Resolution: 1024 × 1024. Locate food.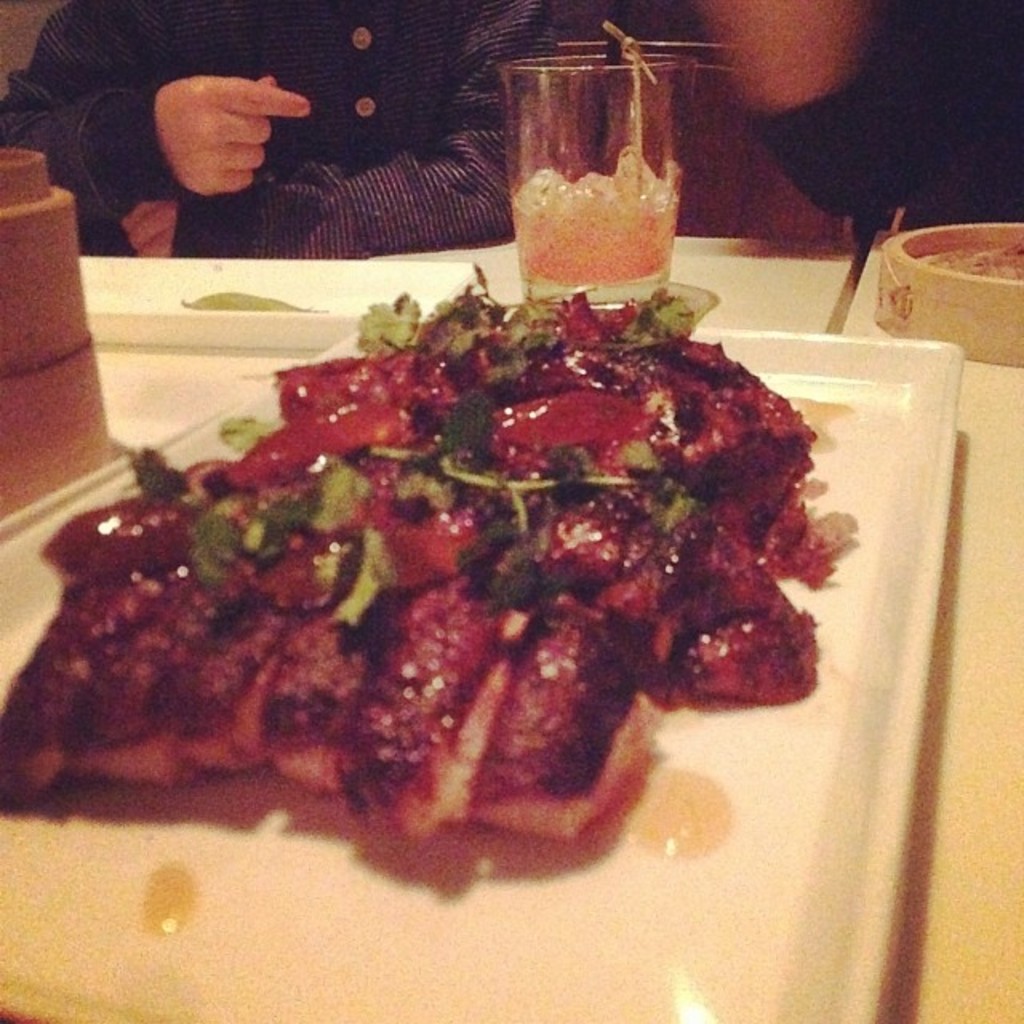
crop(907, 245, 1022, 285).
